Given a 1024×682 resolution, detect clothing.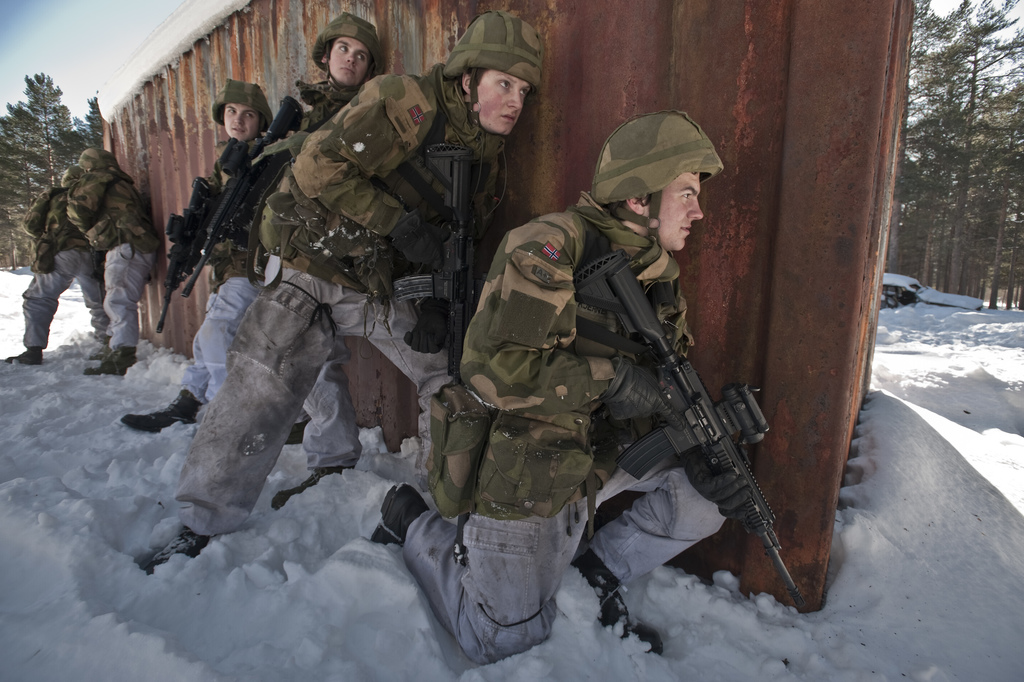
pyautogui.locateOnScreen(397, 456, 726, 665).
